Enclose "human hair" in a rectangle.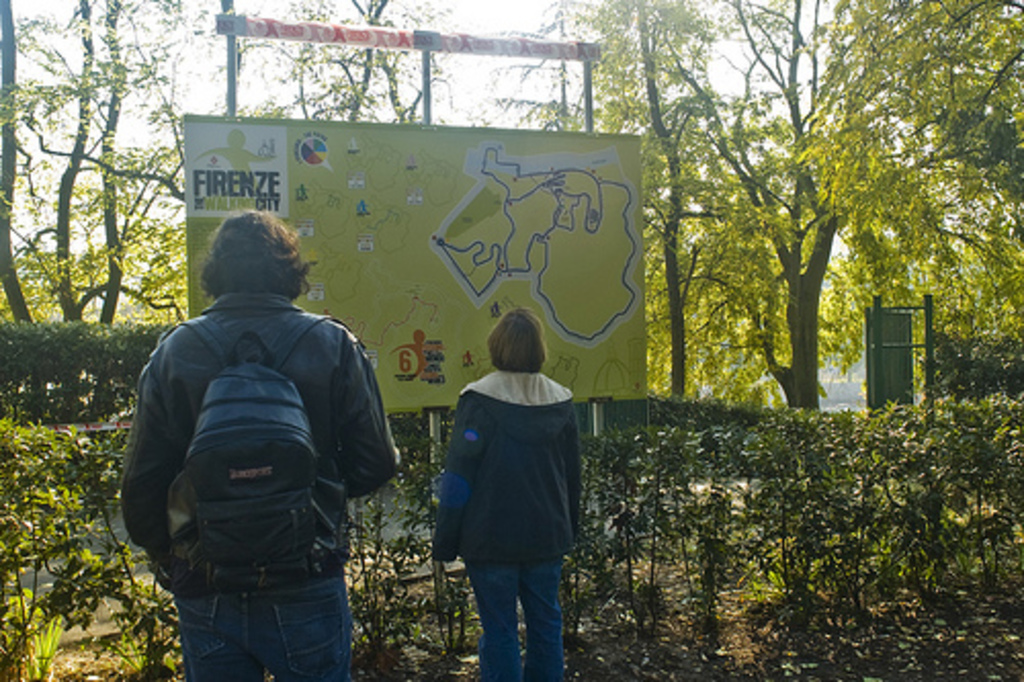
l=197, t=207, r=319, b=303.
